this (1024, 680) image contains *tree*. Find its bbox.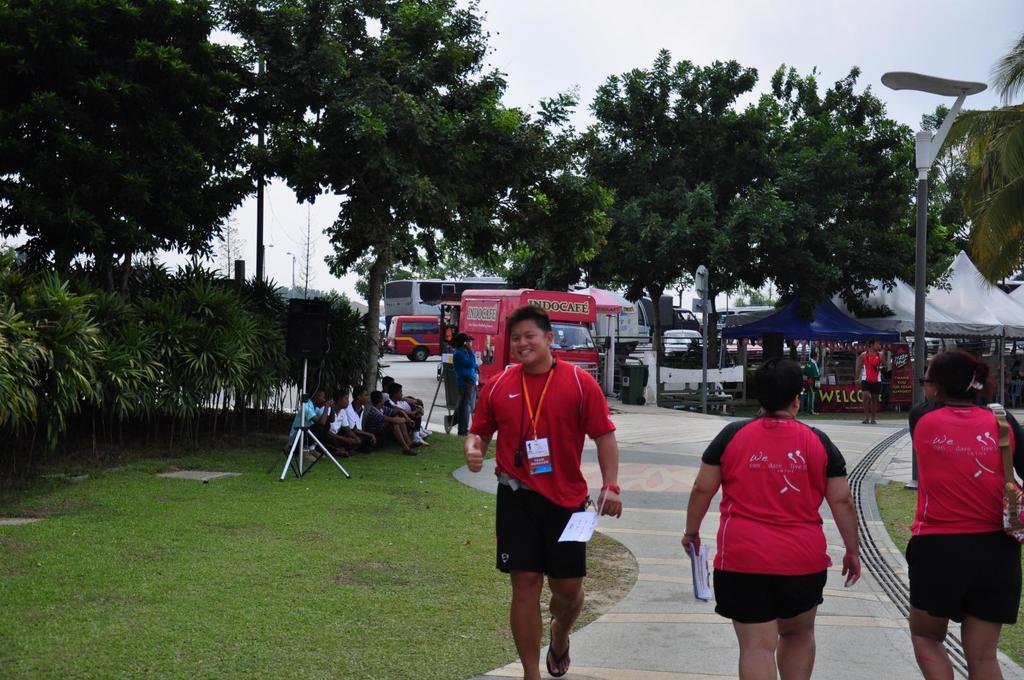
{"x1": 727, "y1": 290, "x2": 778, "y2": 308}.
